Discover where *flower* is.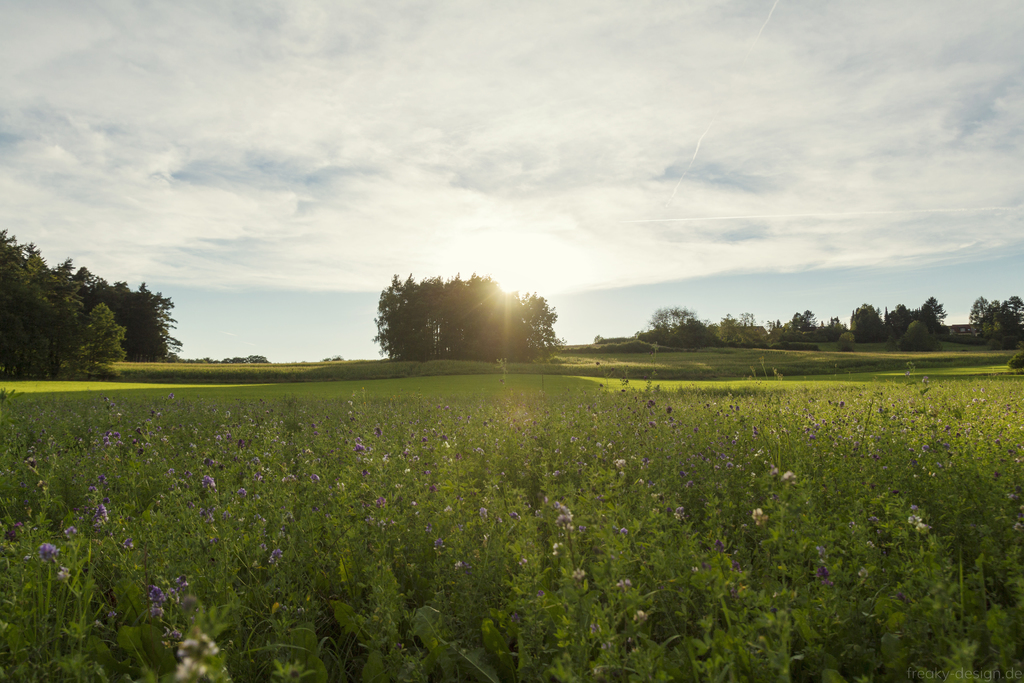
Discovered at (905, 512, 925, 525).
